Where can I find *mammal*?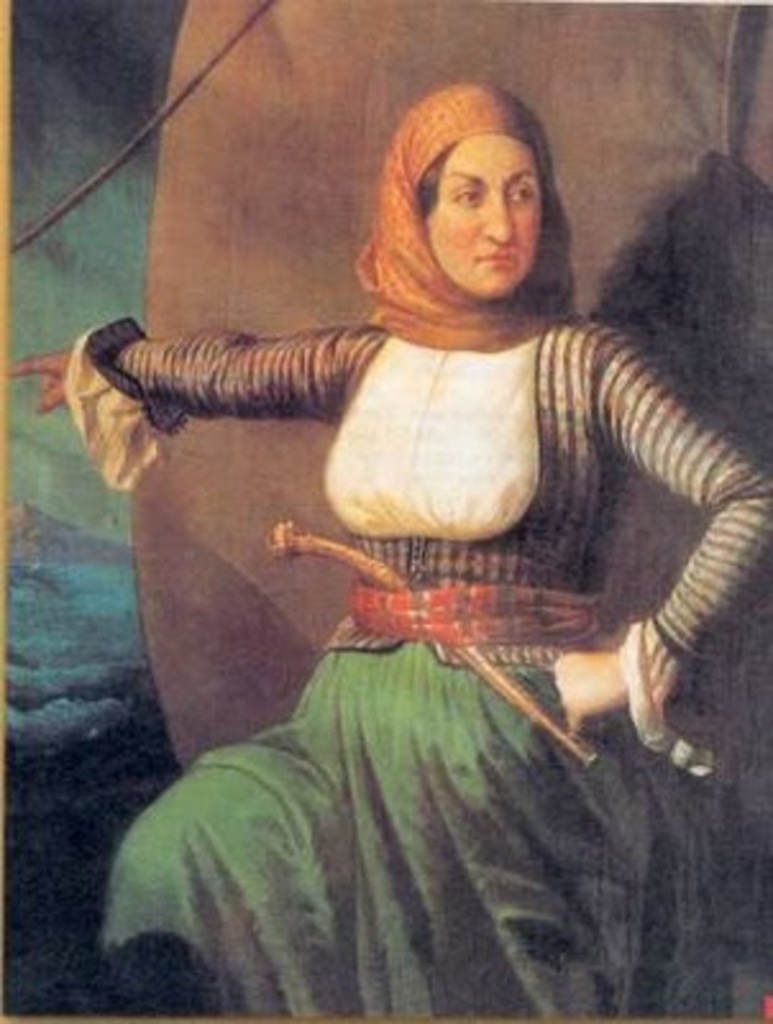
You can find it at pyautogui.locateOnScreen(13, 69, 768, 1021).
